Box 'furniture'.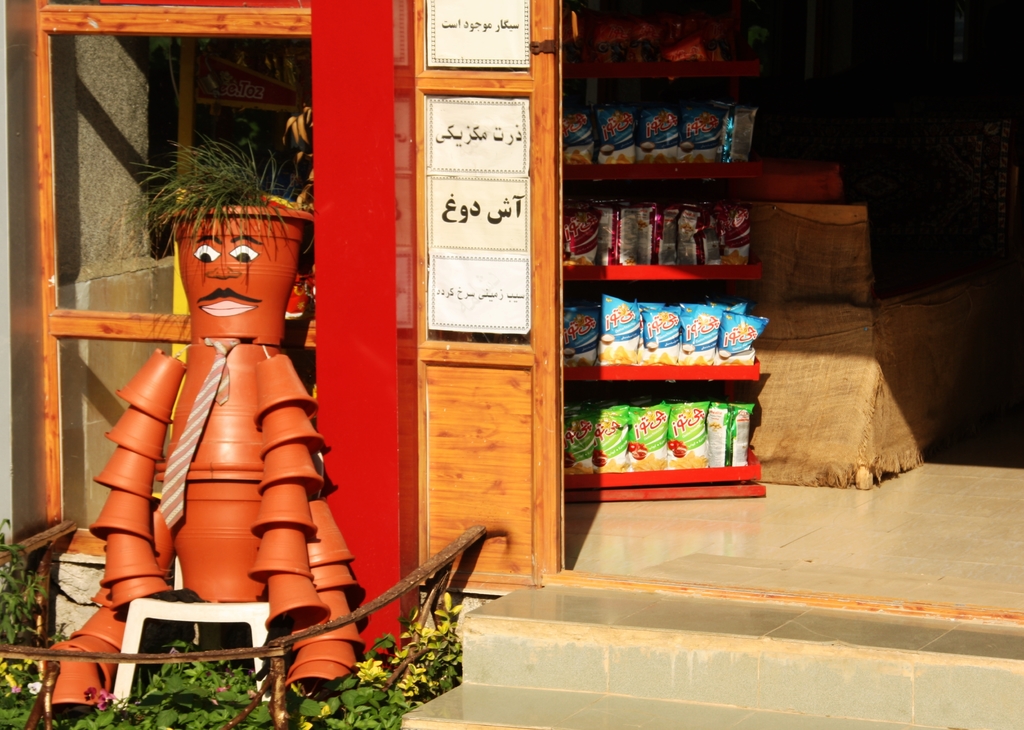
l=109, t=554, r=275, b=709.
